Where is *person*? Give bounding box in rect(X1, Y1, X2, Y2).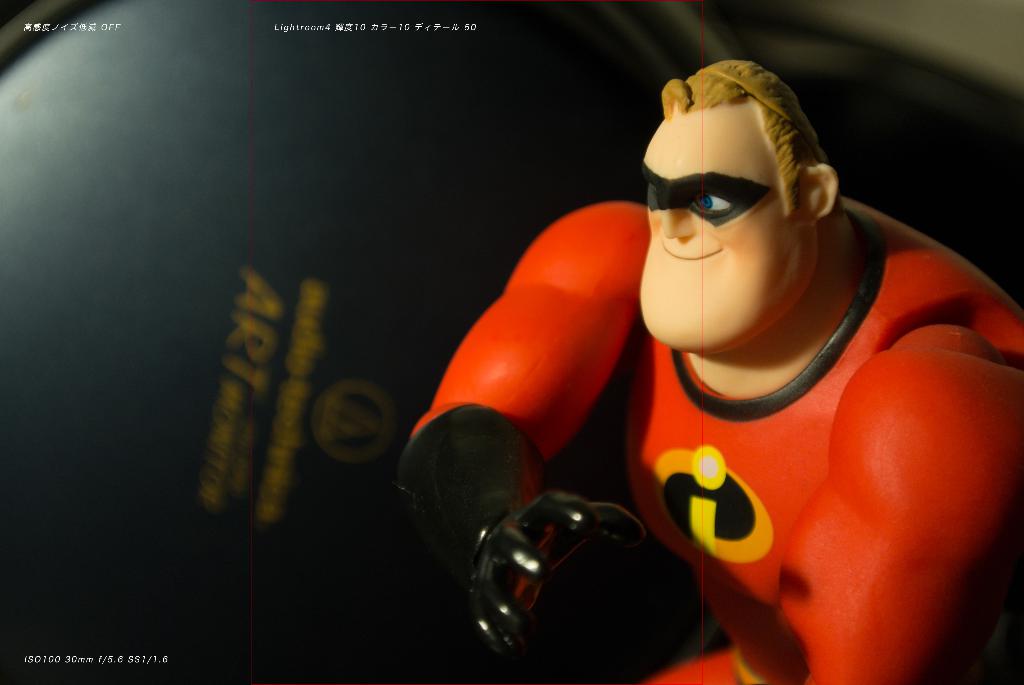
rect(415, 65, 997, 675).
